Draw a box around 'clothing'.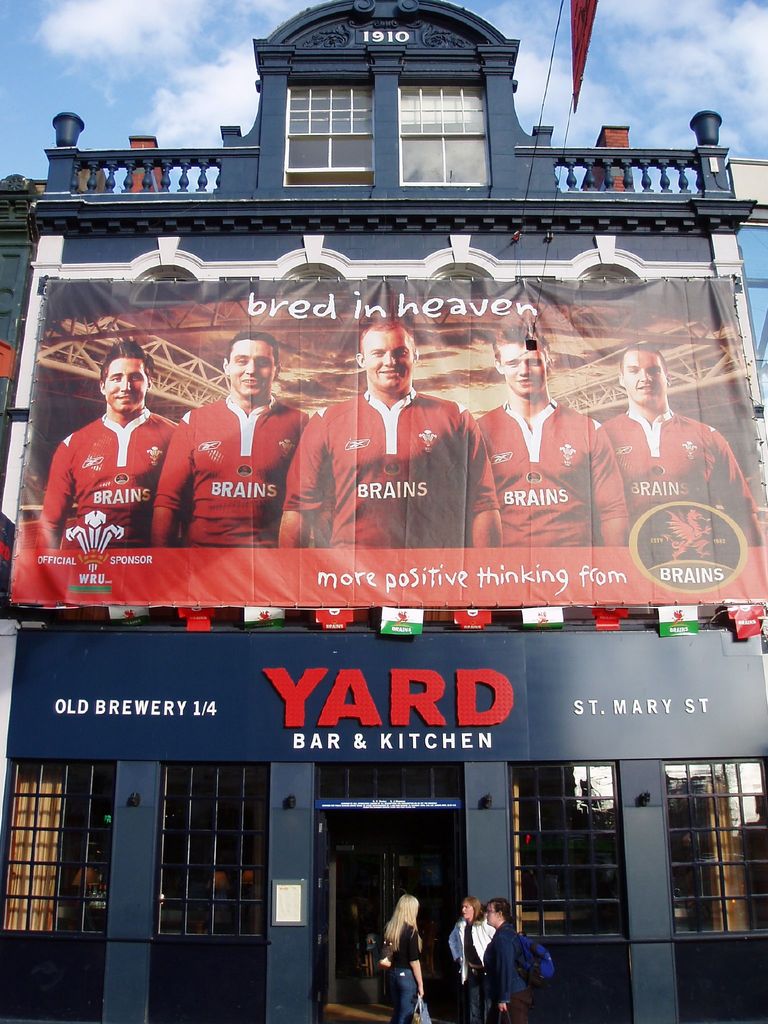
<region>601, 406, 755, 527</region>.
